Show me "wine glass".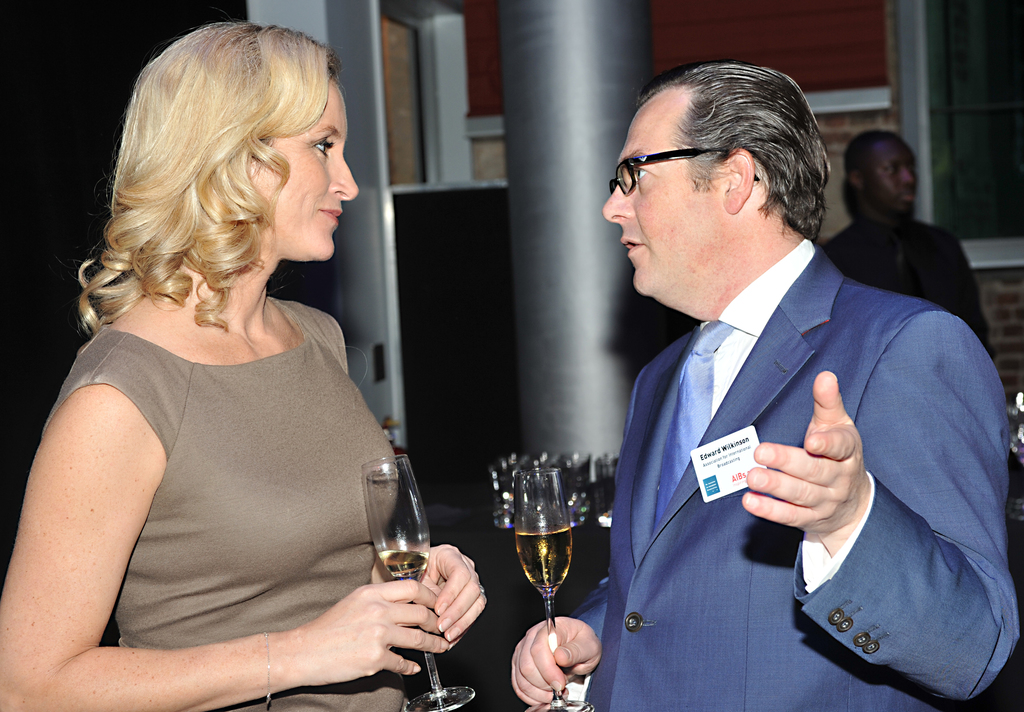
"wine glass" is here: bbox=(365, 455, 477, 711).
